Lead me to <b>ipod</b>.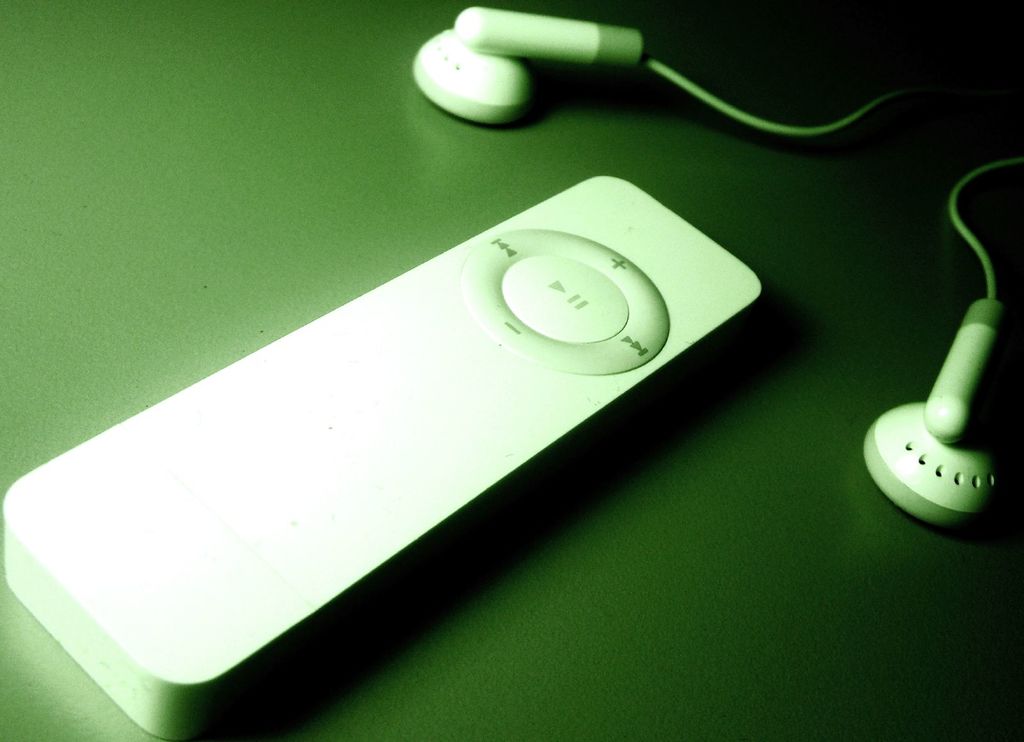
Lead to x1=1 y1=175 x2=765 y2=741.
